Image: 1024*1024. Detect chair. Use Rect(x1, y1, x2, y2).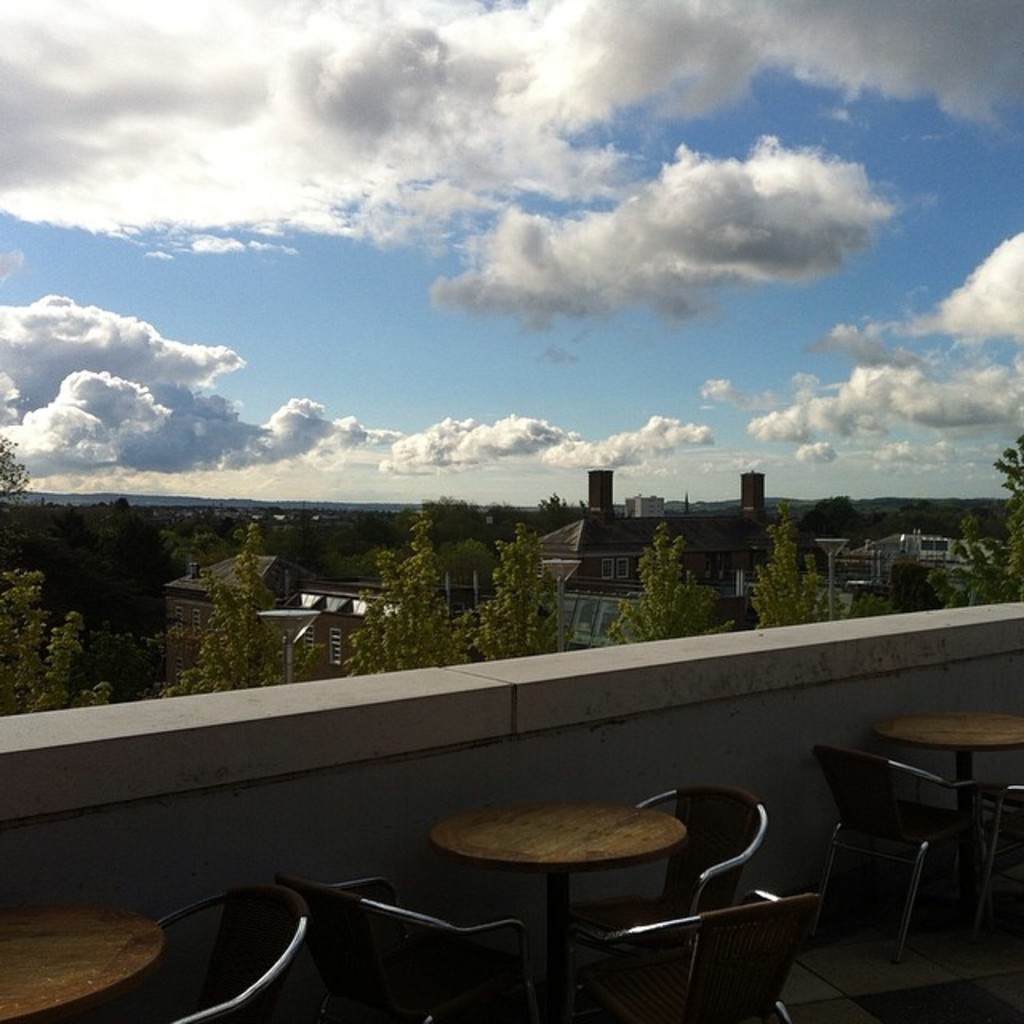
Rect(283, 867, 533, 1022).
